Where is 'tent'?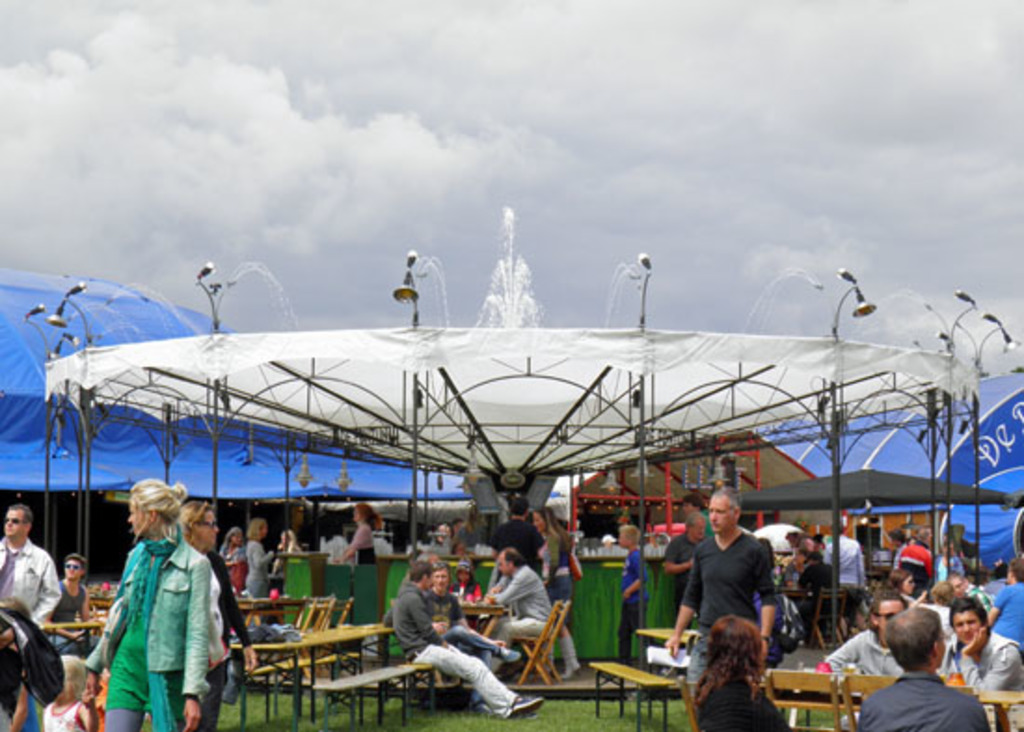
left=0, top=257, right=465, bottom=510.
